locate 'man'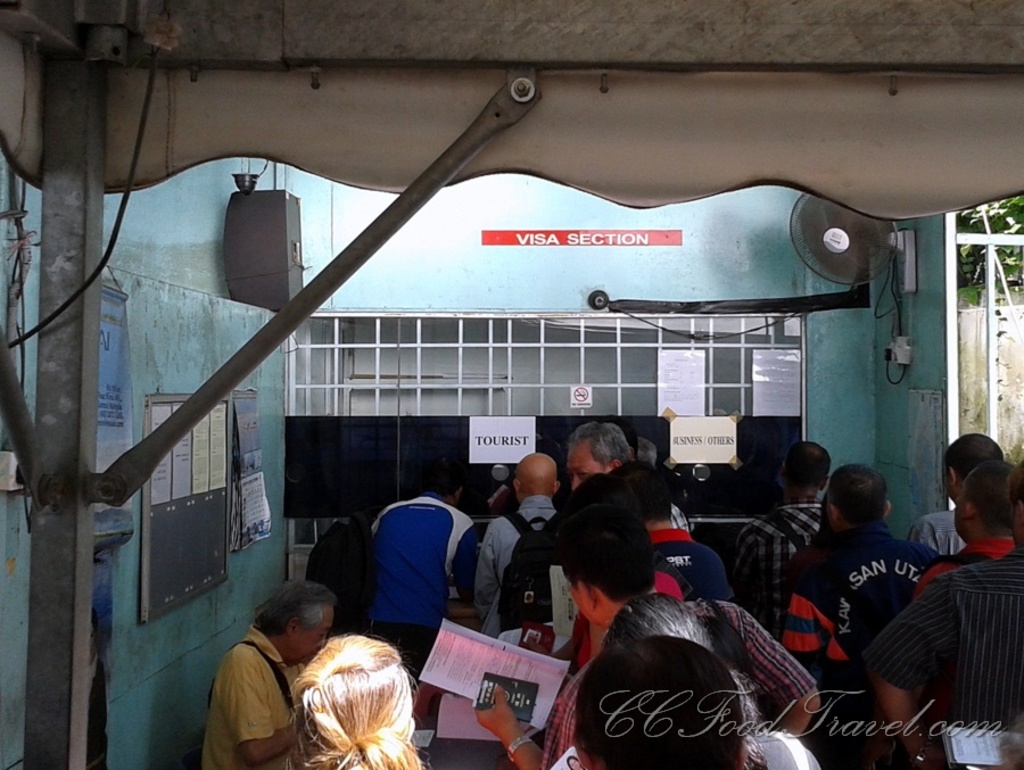
region(719, 440, 828, 647)
